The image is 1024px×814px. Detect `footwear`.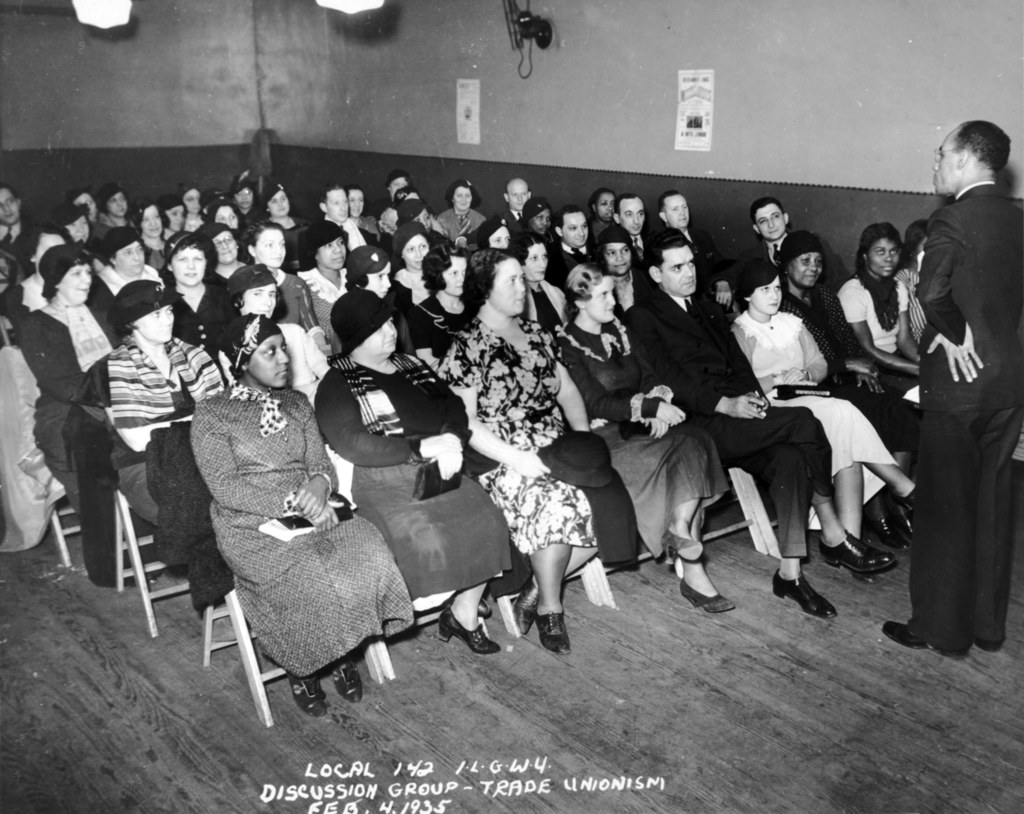
Detection: <region>815, 540, 902, 573</region>.
